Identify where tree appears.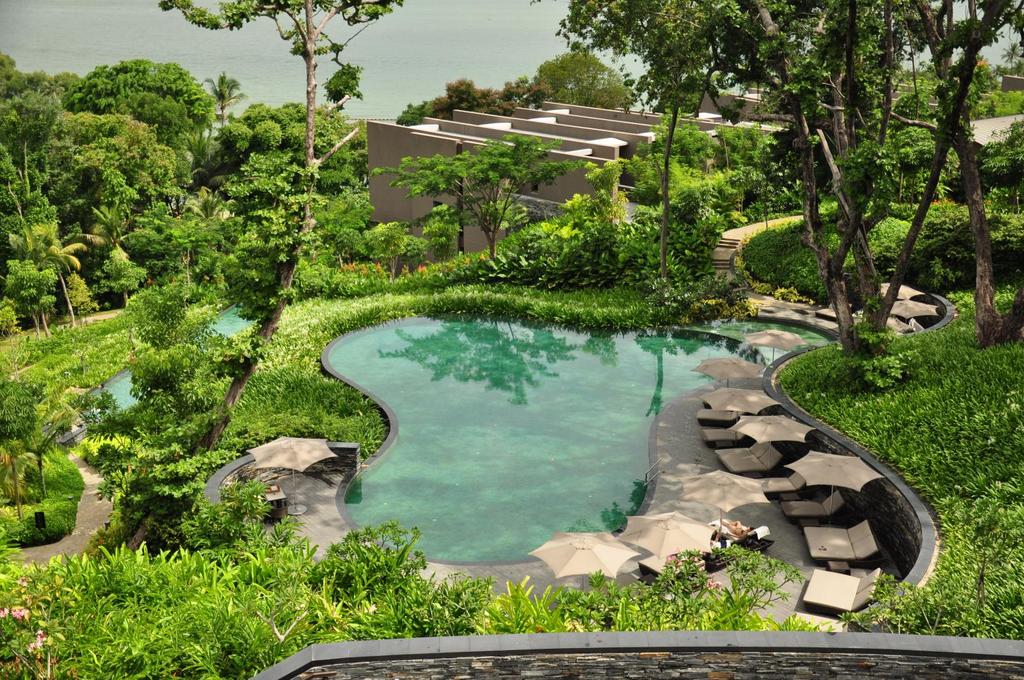
Appears at box(636, 197, 723, 293).
